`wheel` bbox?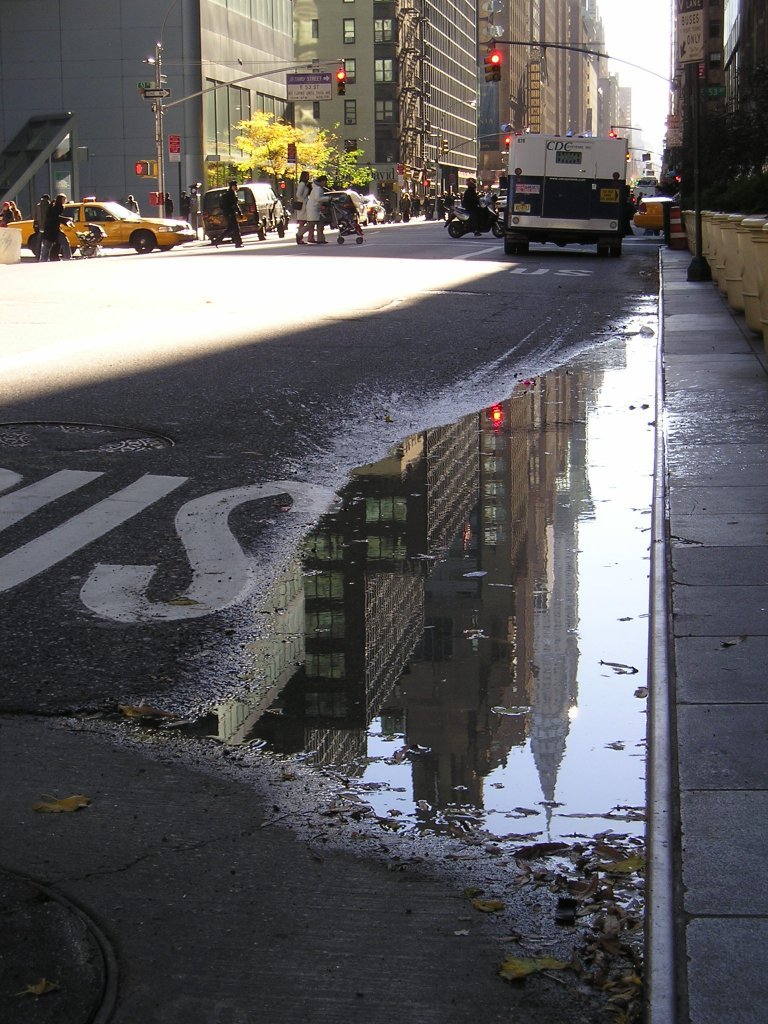
594:237:607:257
